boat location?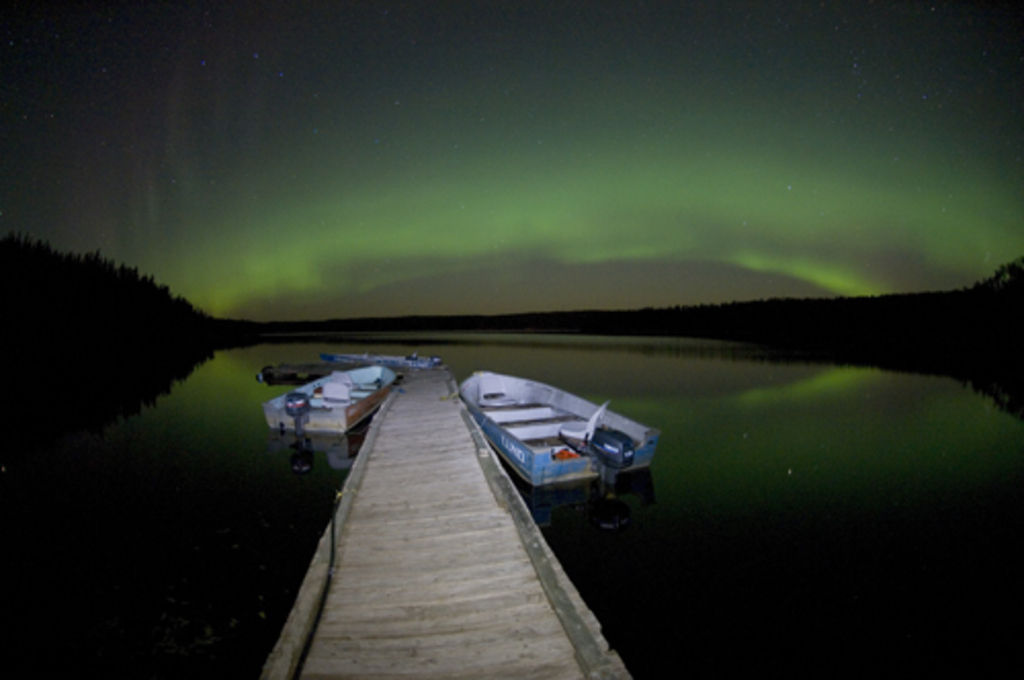
[left=457, top=365, right=659, bottom=492]
